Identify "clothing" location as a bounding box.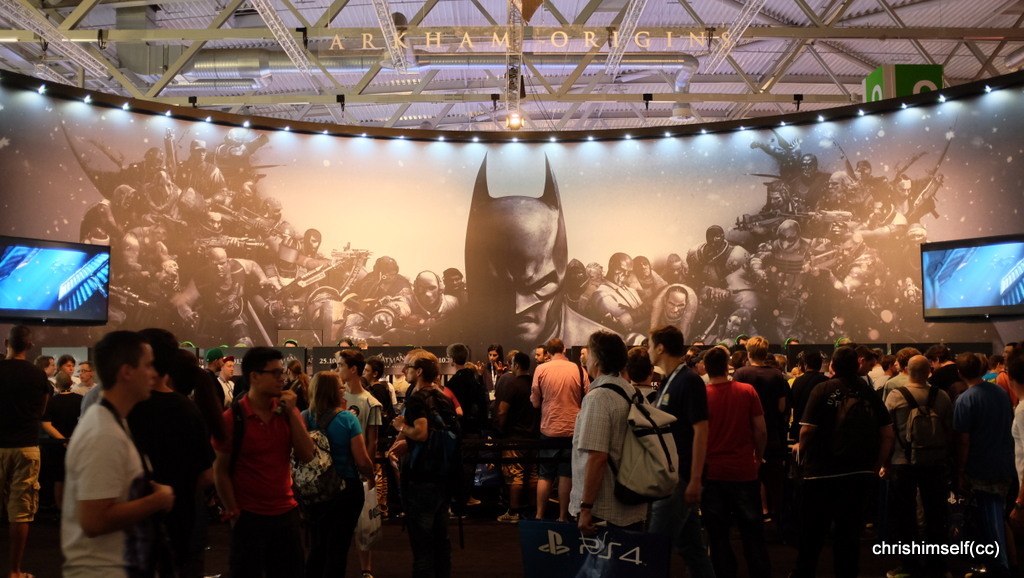
<region>281, 379, 306, 411</region>.
